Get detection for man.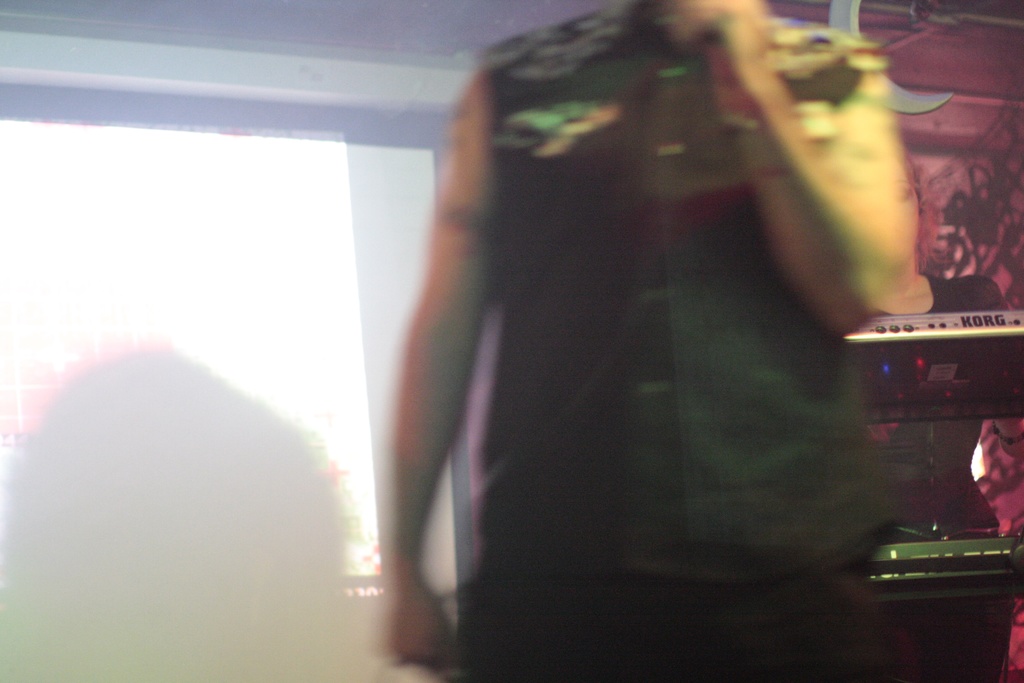
Detection: crop(404, 76, 903, 618).
